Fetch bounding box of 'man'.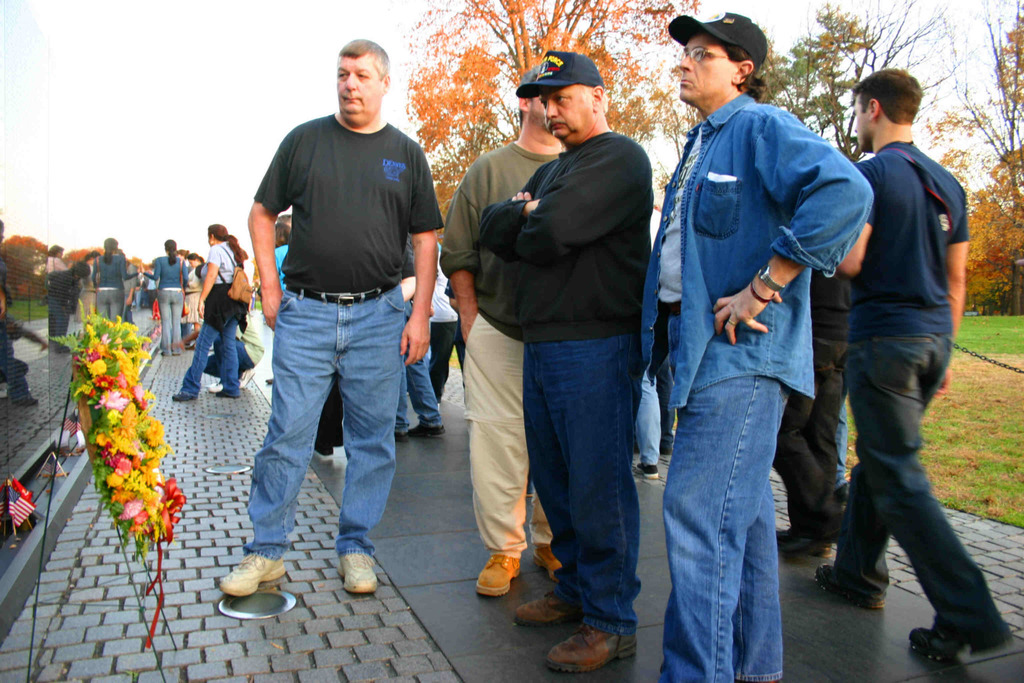
Bbox: x1=438, y1=63, x2=566, y2=602.
